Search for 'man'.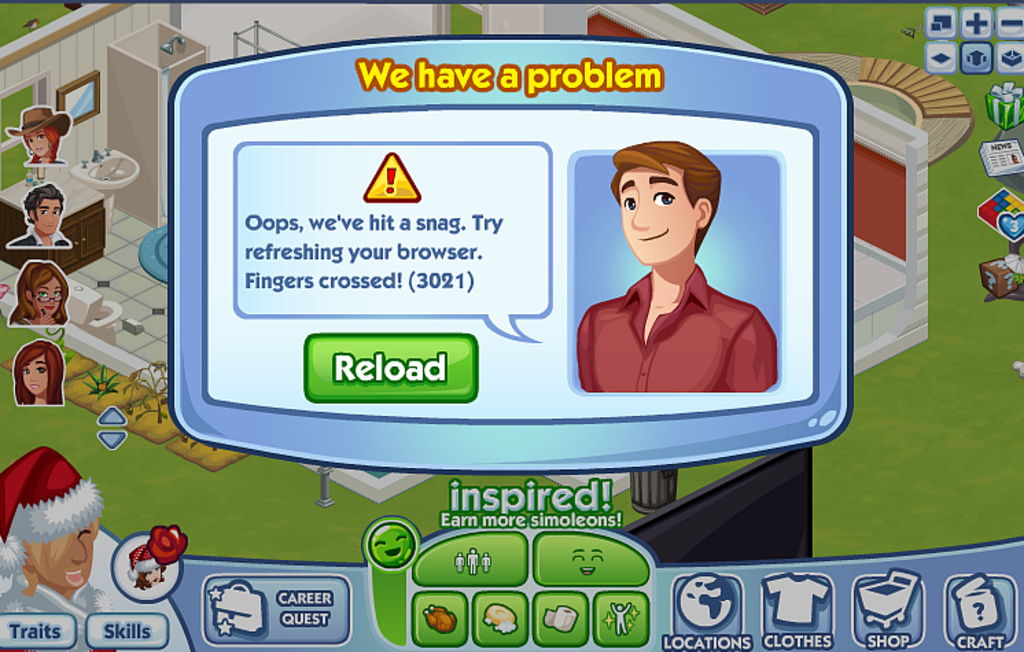
Found at 7:177:70:250.
